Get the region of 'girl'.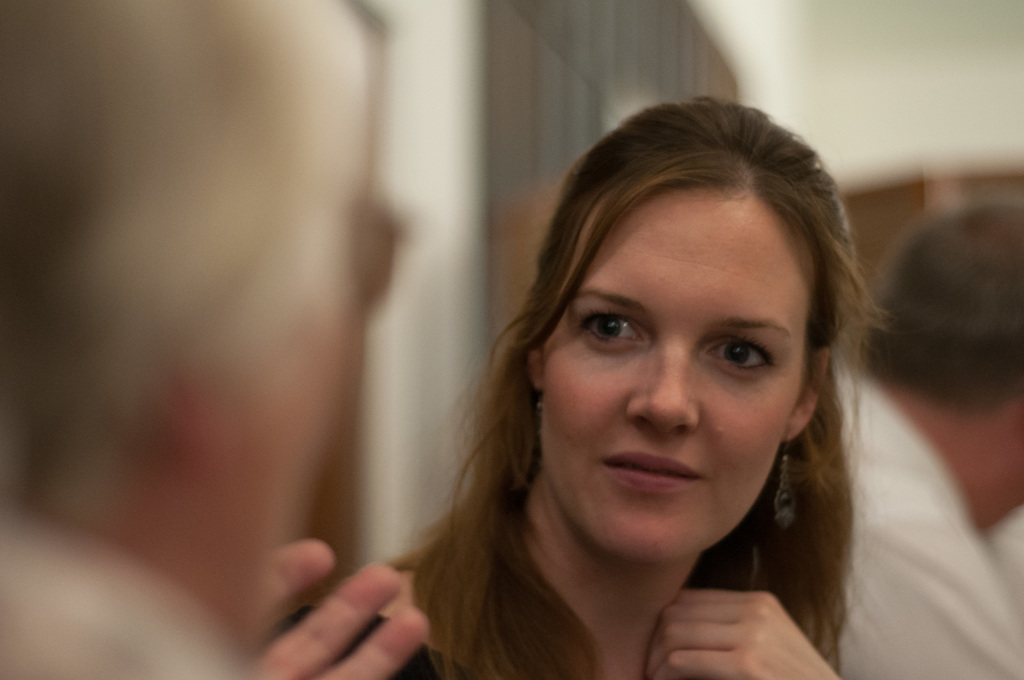
x1=281 y1=99 x2=861 y2=679.
